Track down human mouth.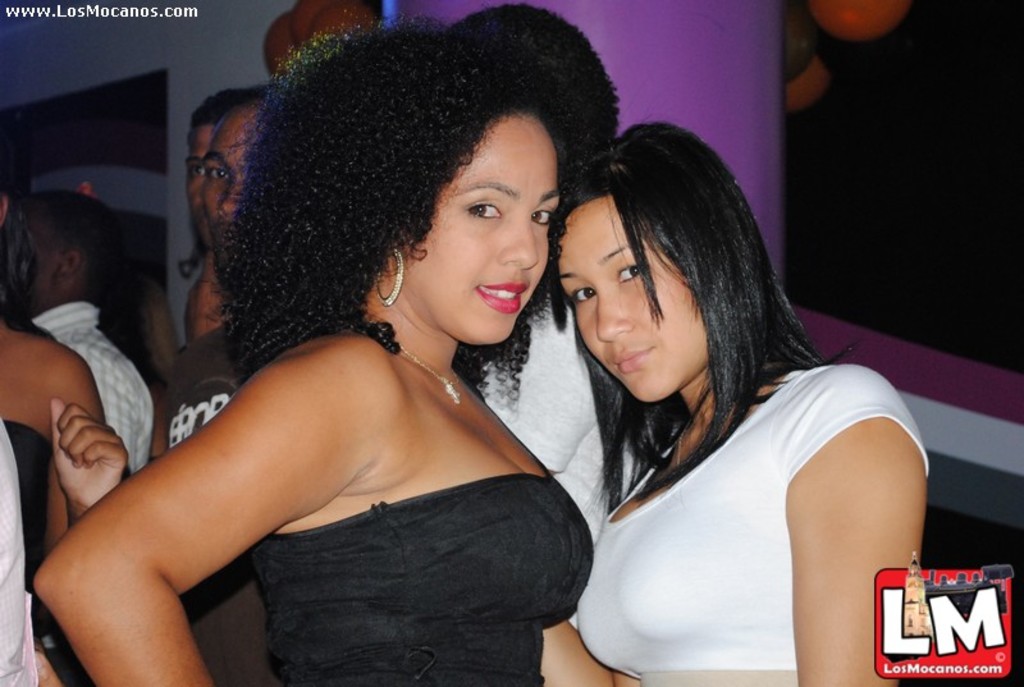
Tracked to <bbox>477, 284, 529, 310</bbox>.
